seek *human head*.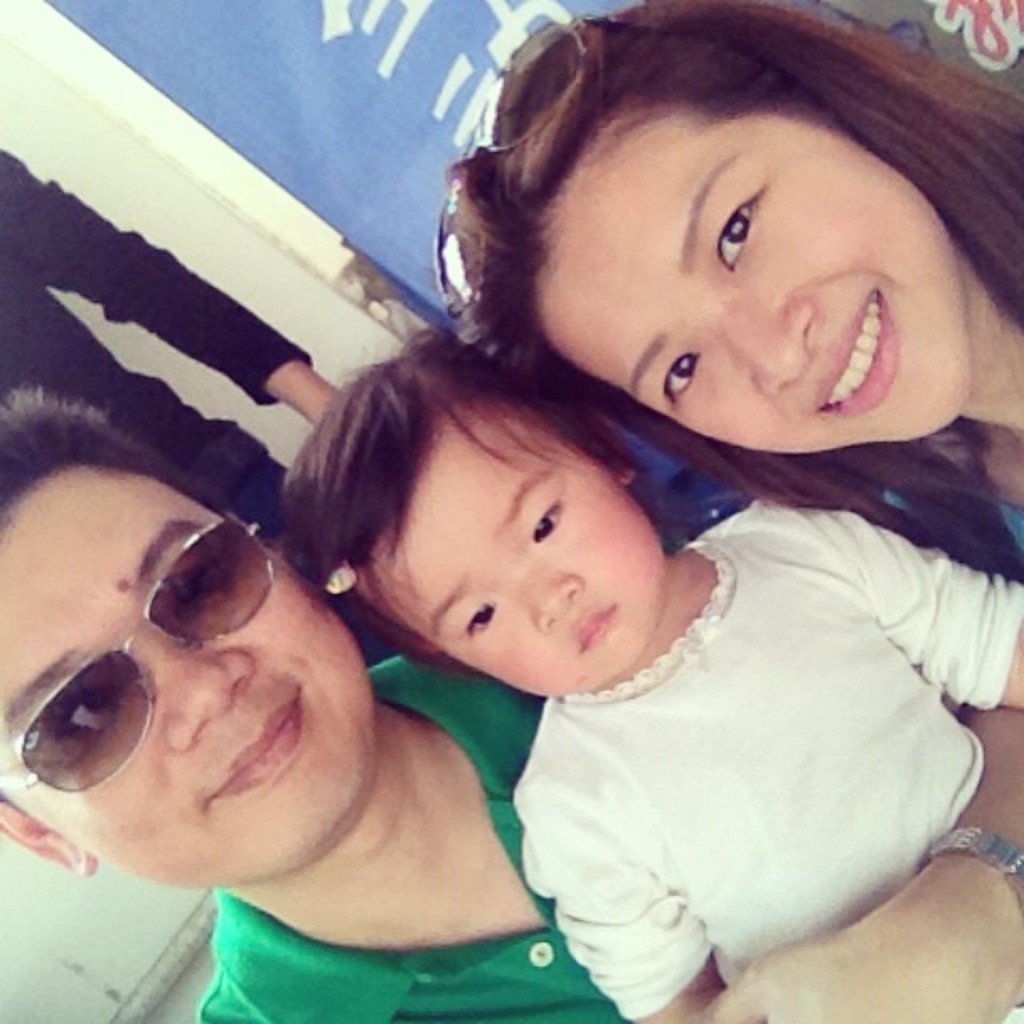
[0,386,373,870].
